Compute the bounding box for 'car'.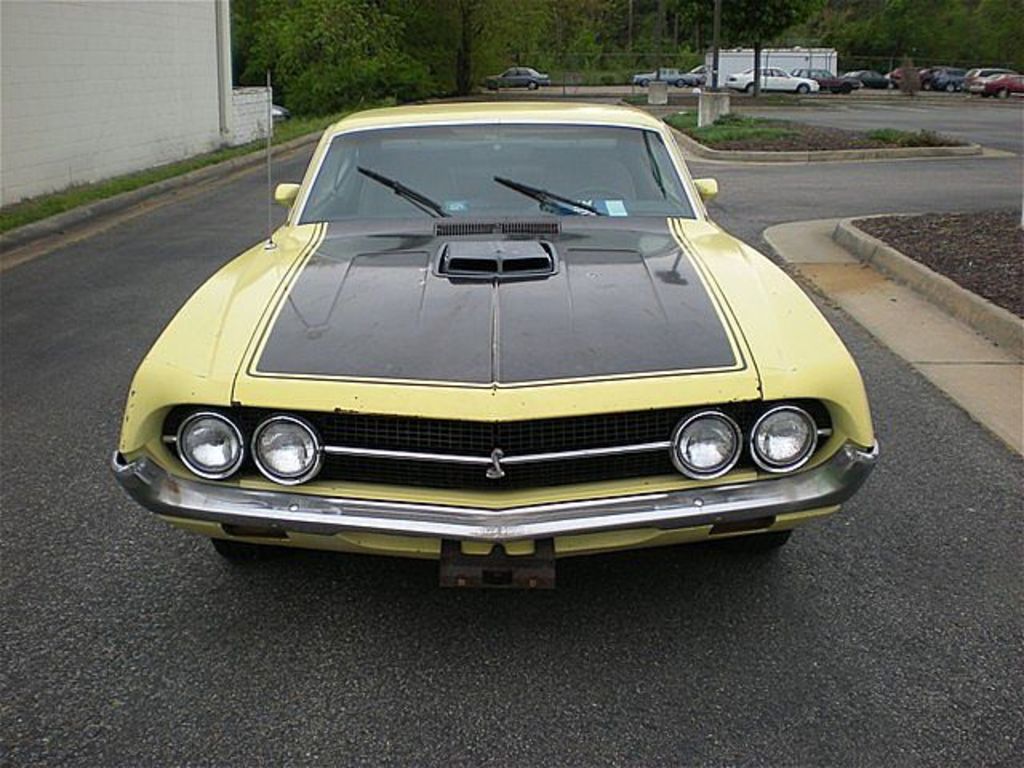
rect(965, 66, 1011, 80).
